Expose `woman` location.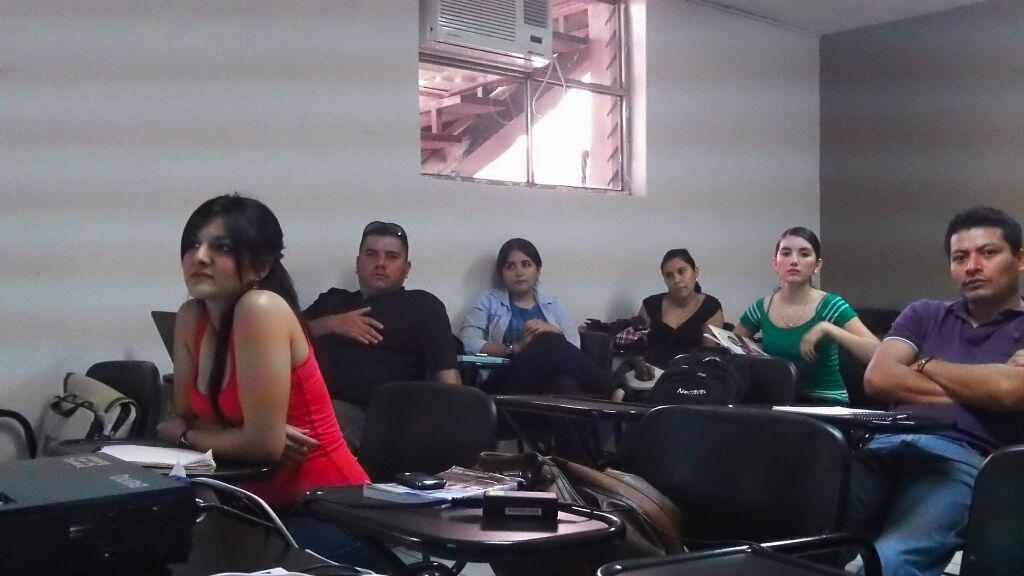
Exposed at (459, 241, 632, 404).
